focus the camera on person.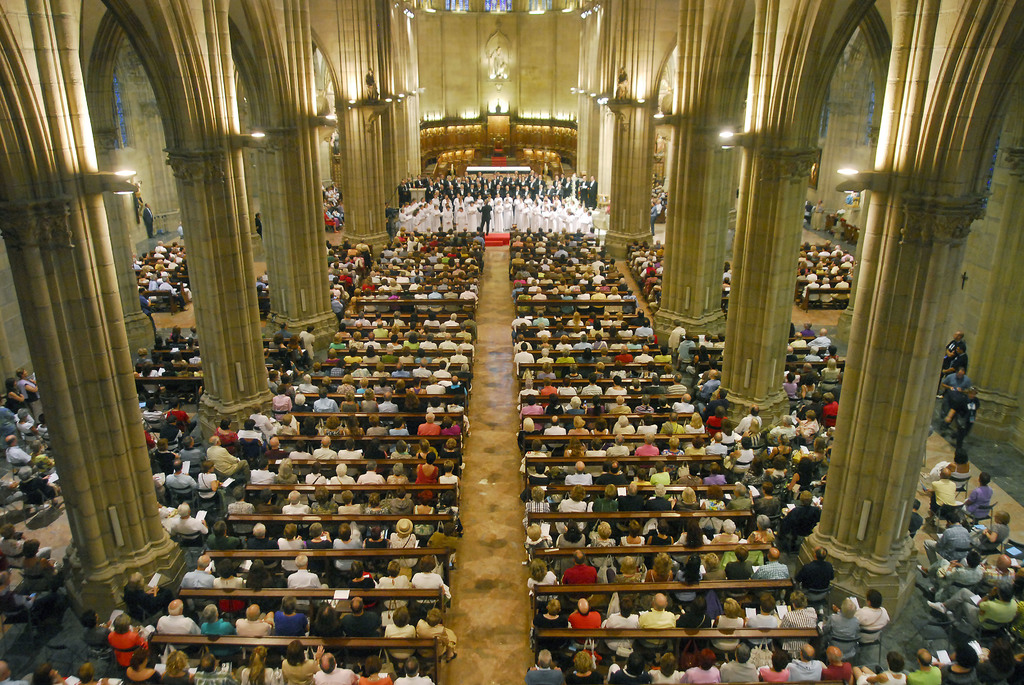
Focus region: region(193, 650, 235, 684).
